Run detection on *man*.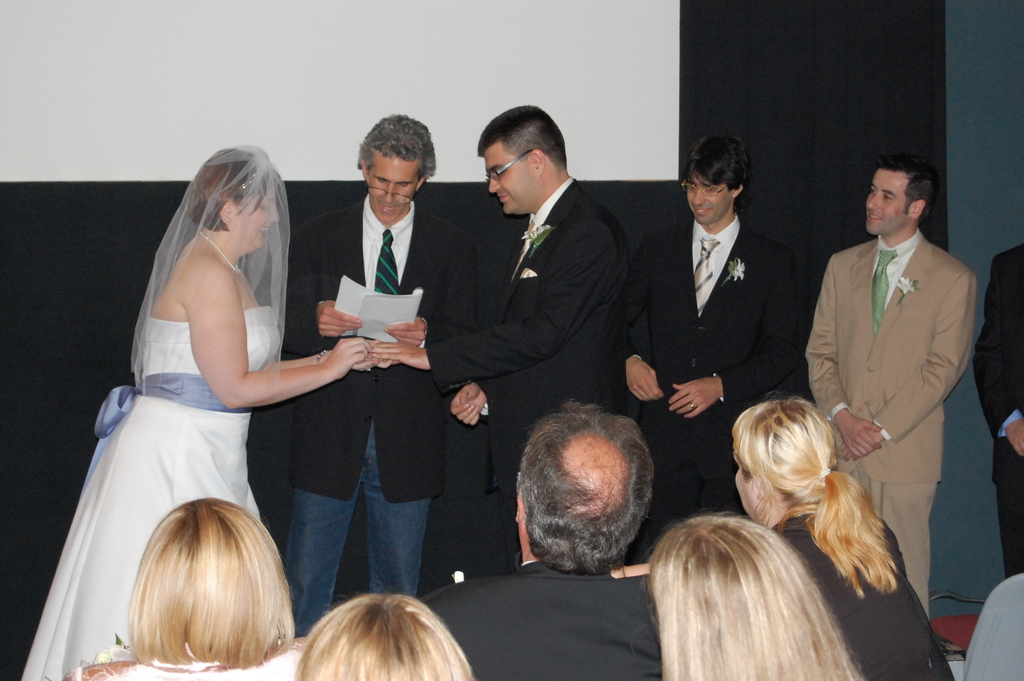
Result: l=289, t=111, r=490, b=641.
